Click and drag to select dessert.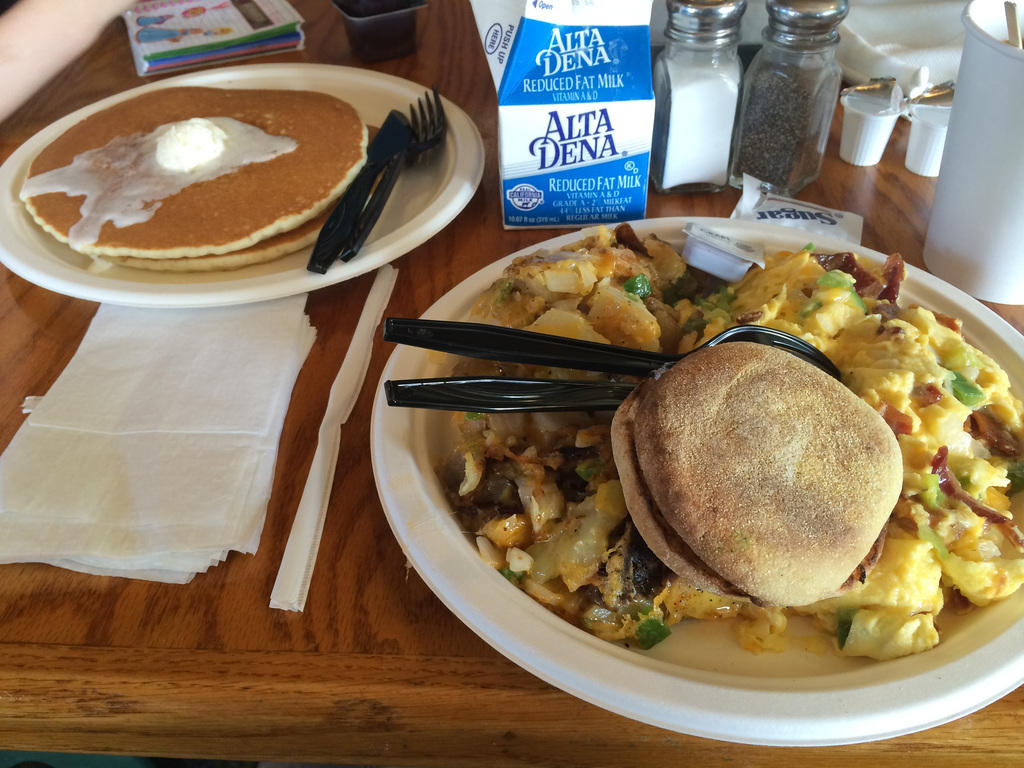
Selection: {"x1": 642, "y1": 365, "x2": 924, "y2": 611}.
